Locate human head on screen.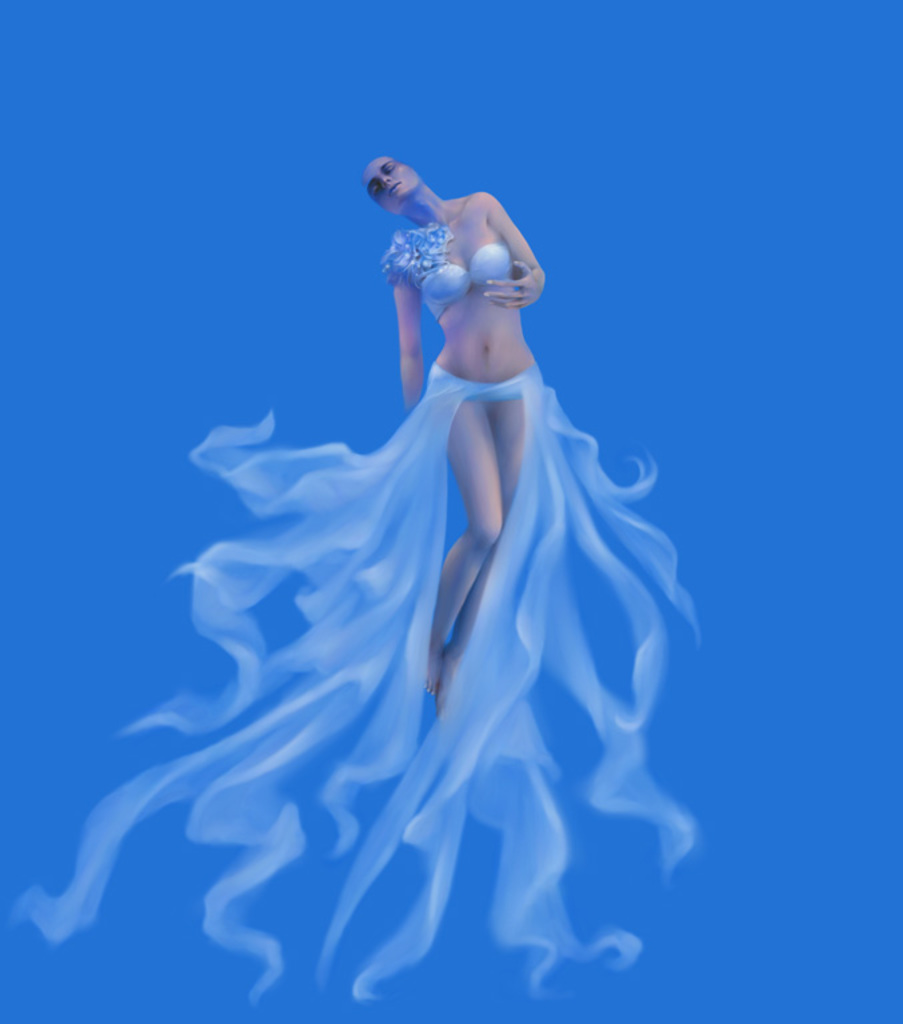
On screen at detection(365, 153, 421, 209).
